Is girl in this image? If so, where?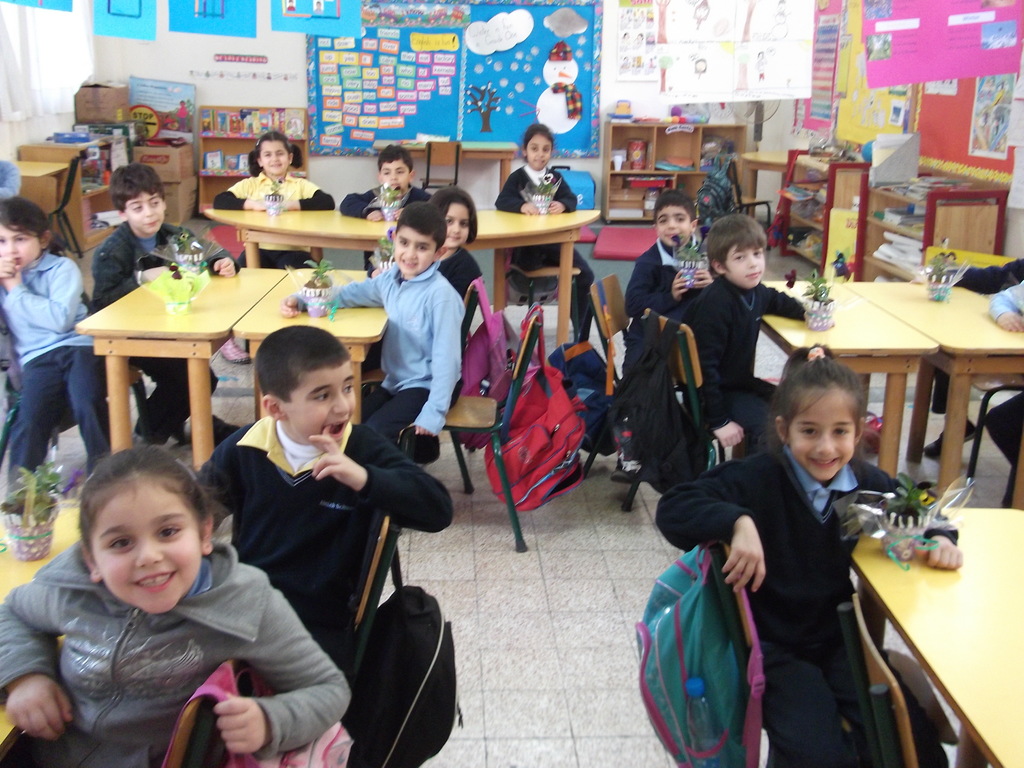
Yes, at locate(0, 199, 109, 492).
